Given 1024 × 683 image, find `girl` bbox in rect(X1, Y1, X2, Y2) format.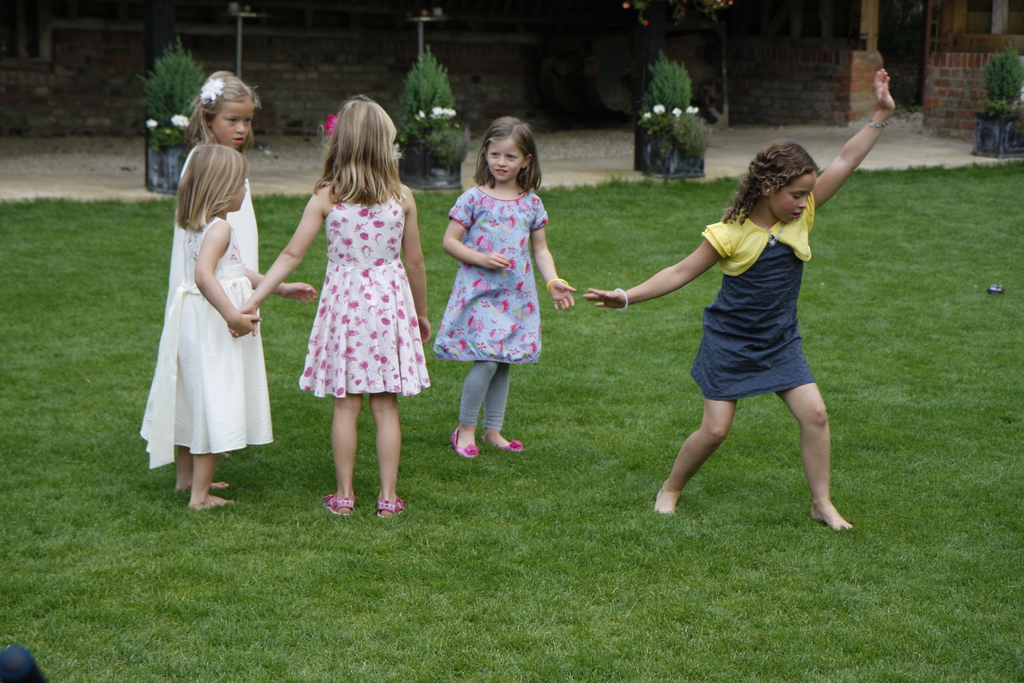
rect(431, 110, 578, 462).
